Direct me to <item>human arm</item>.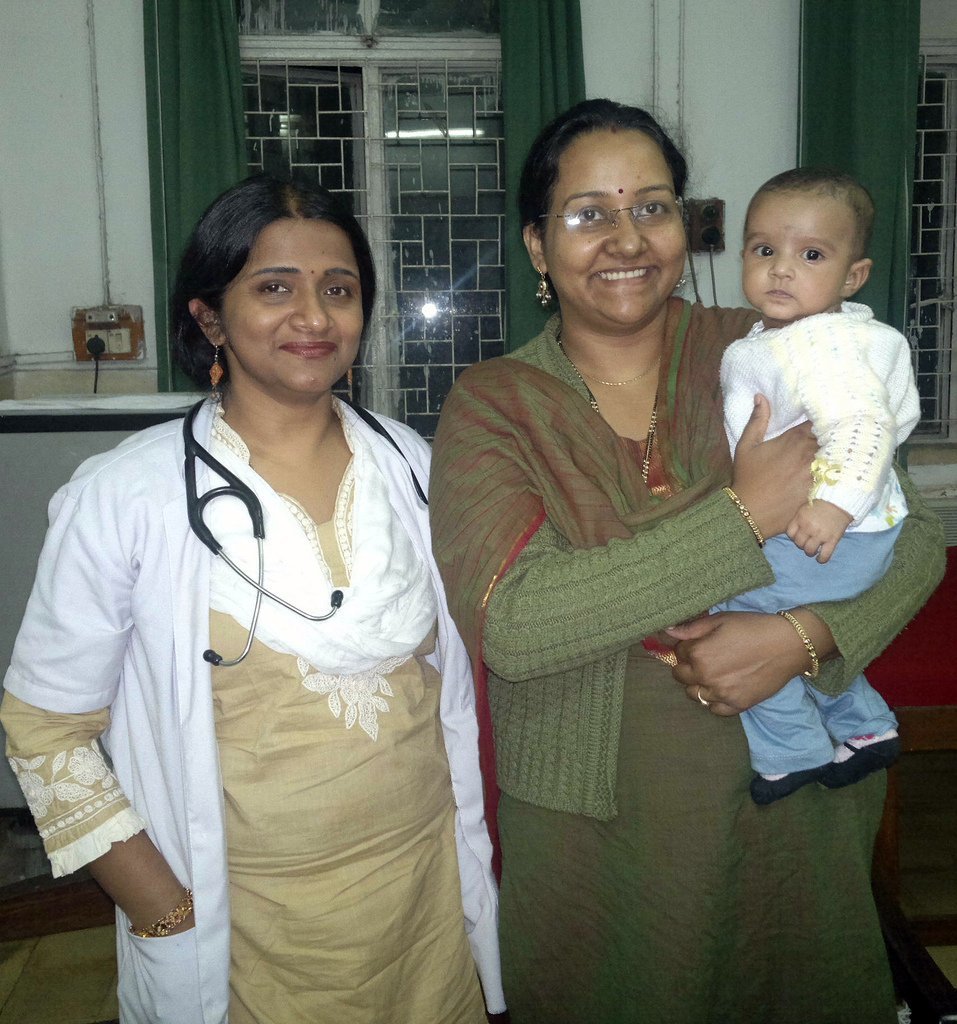
Direction: <box>779,307,899,563</box>.
